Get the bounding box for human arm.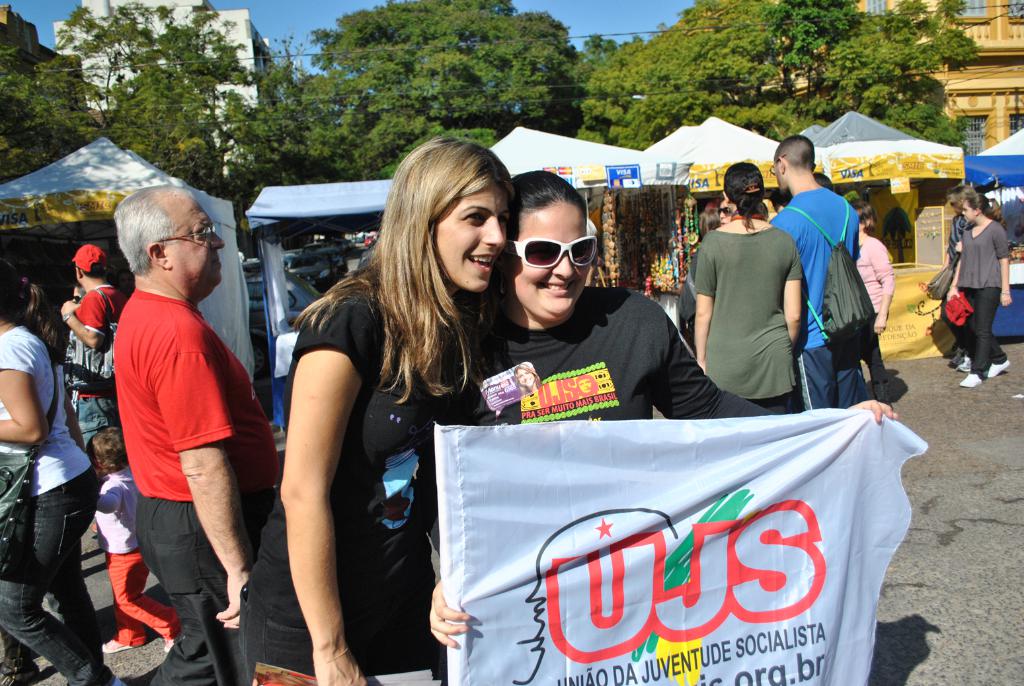
crop(1000, 228, 1016, 309).
